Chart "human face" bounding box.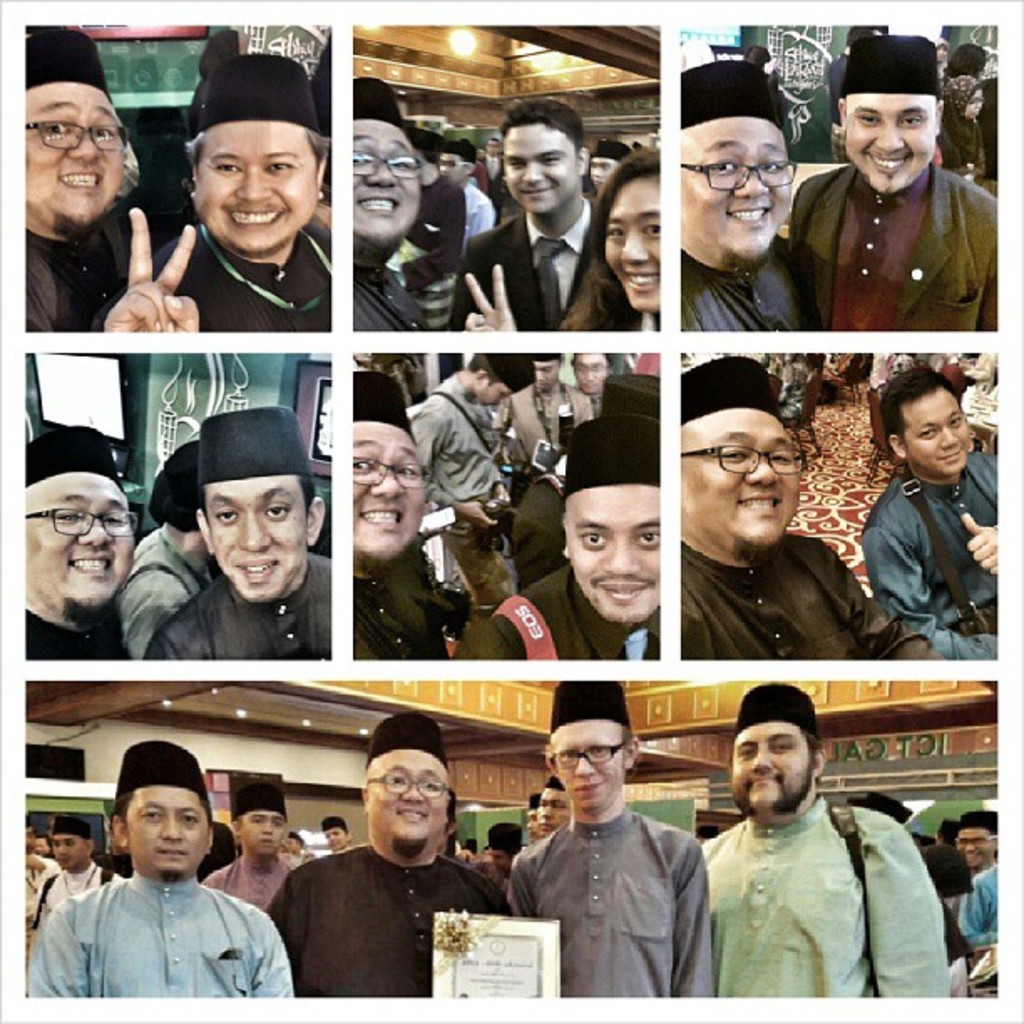
Charted: (577,356,606,395).
